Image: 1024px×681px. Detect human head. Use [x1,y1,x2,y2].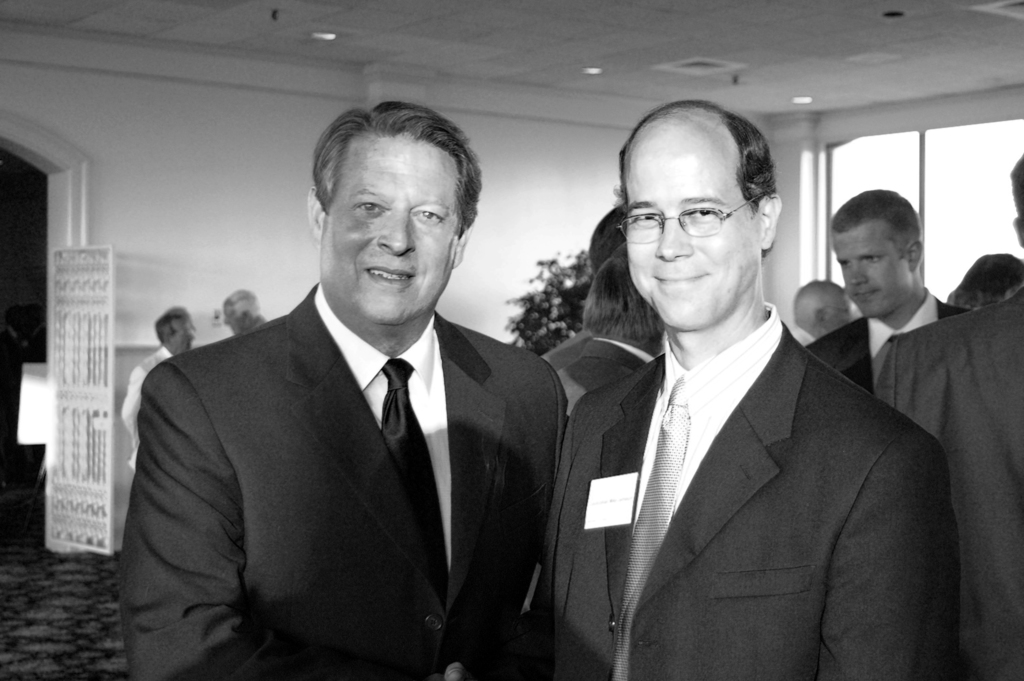
[1009,152,1023,251].
